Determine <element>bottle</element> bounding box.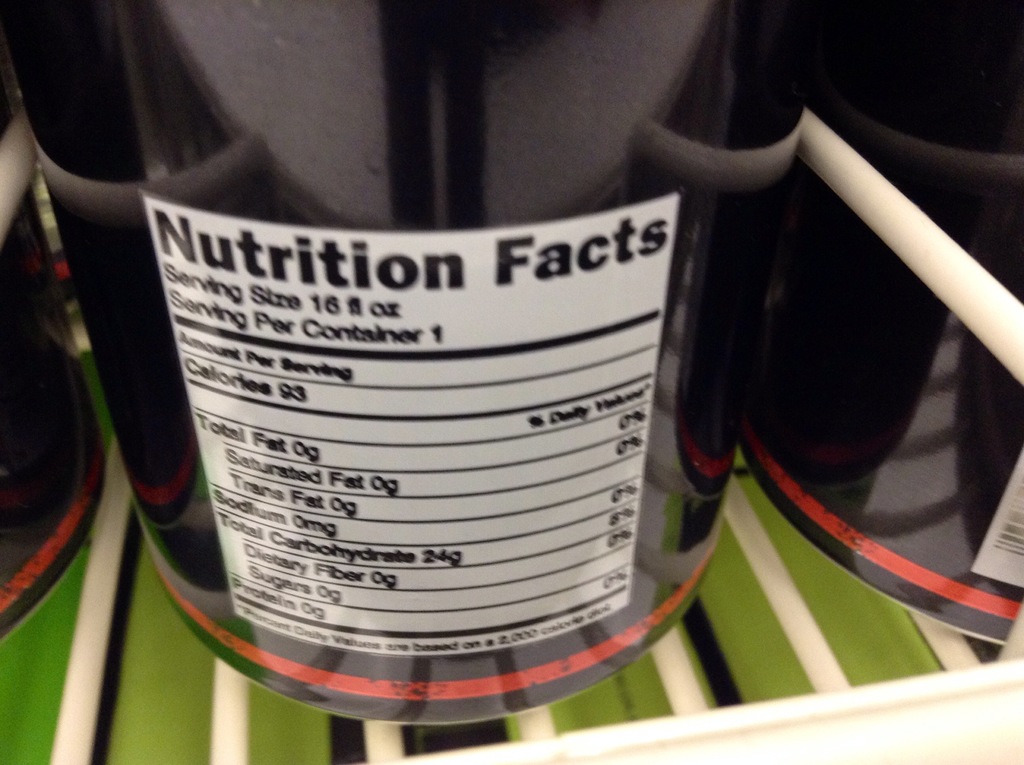
Determined: <bbox>0, 33, 111, 648</bbox>.
